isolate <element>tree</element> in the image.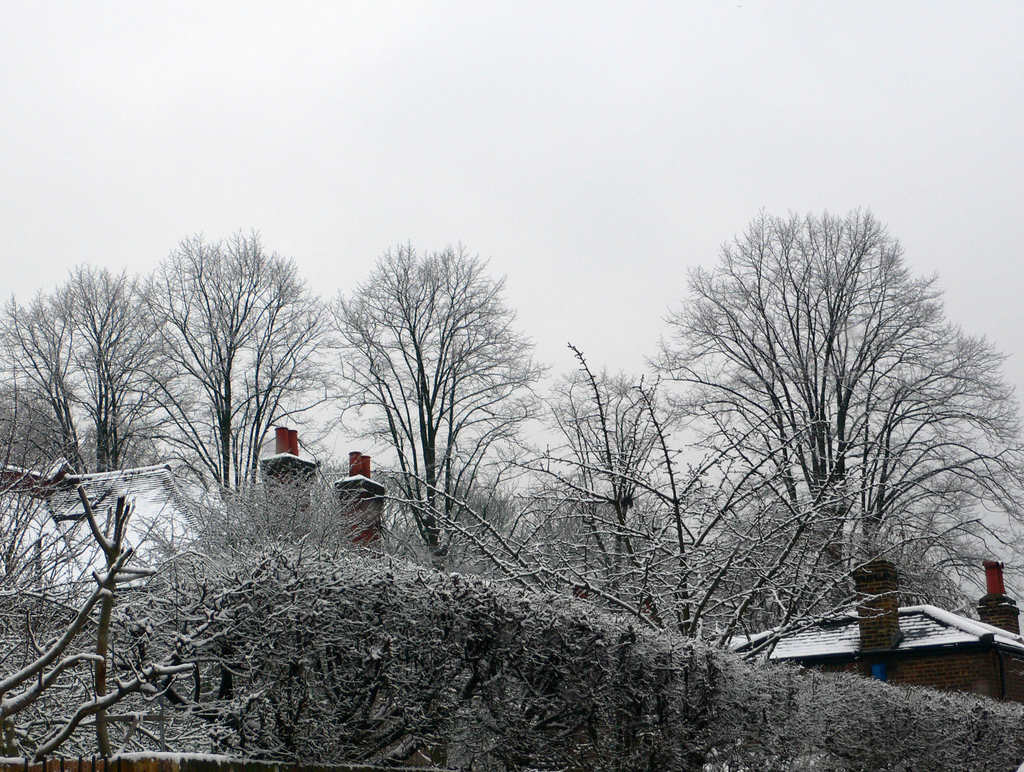
Isolated region: box(545, 336, 683, 597).
